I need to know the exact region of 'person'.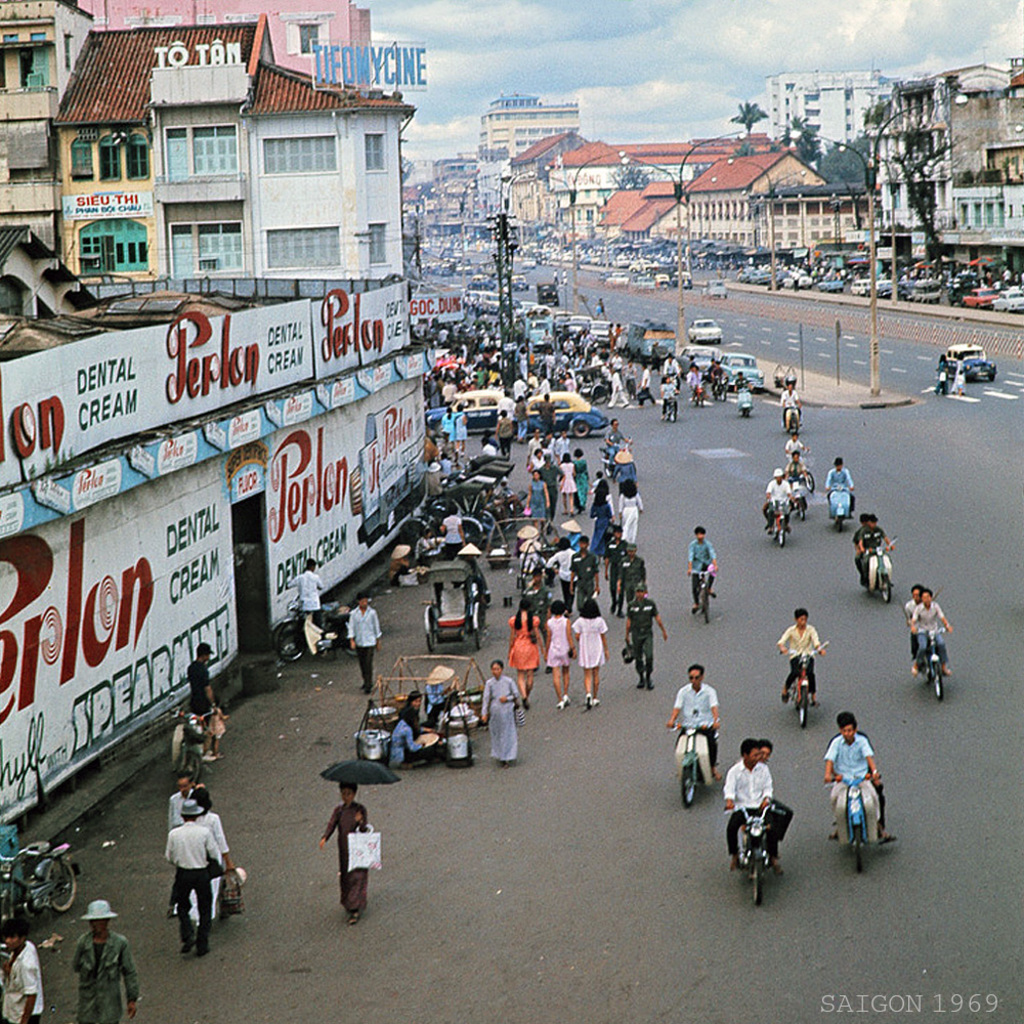
Region: 778,382,803,430.
